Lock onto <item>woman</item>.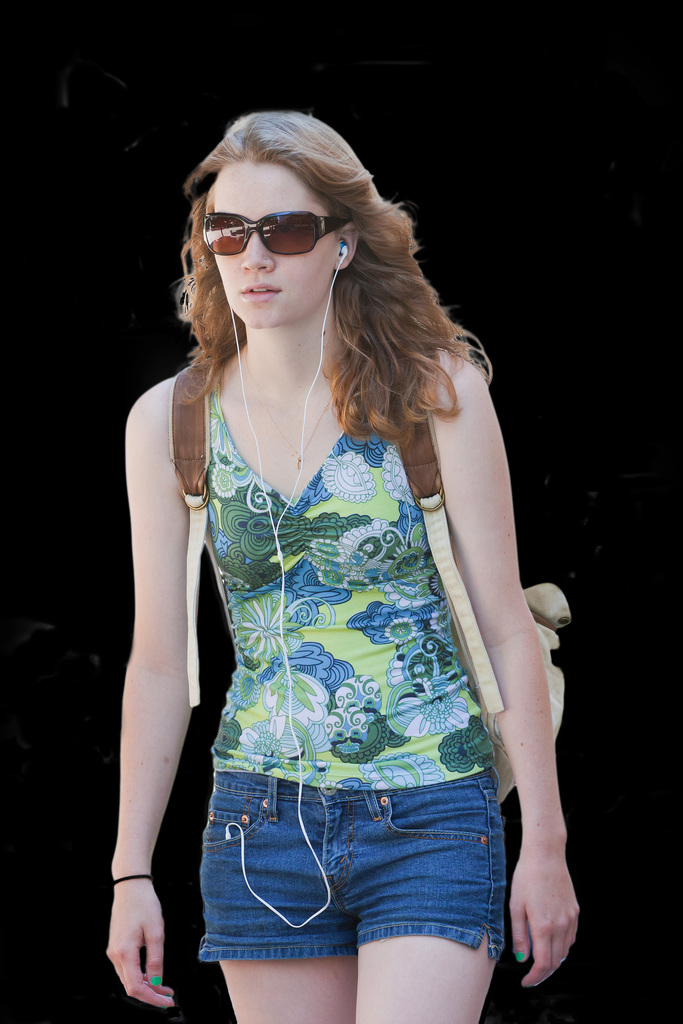
Locked: region(111, 104, 579, 1023).
